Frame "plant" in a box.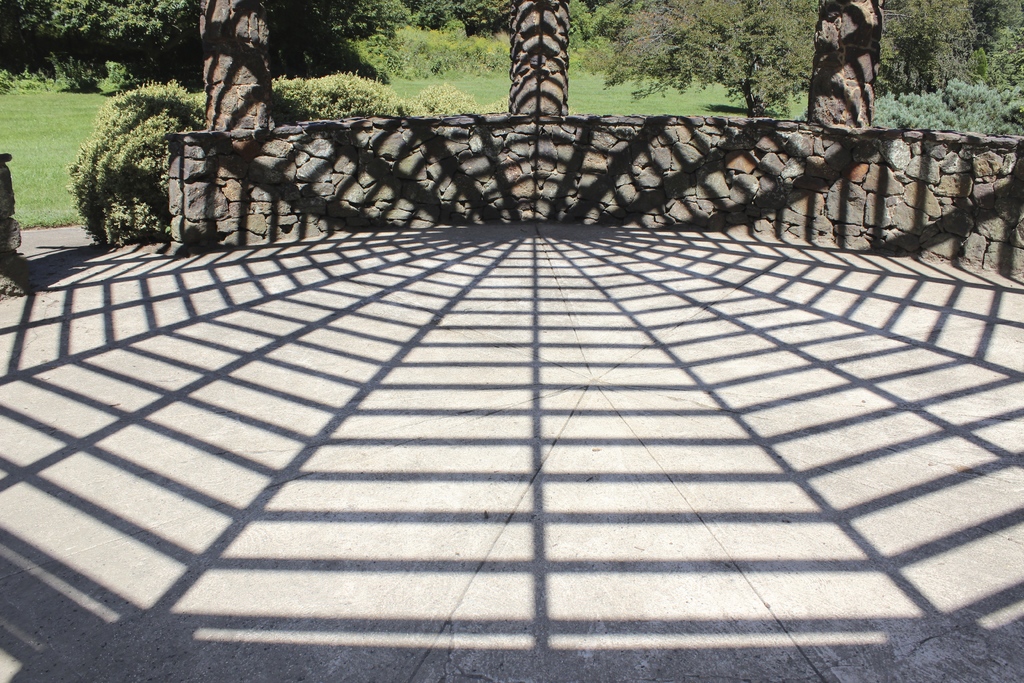
(x1=0, y1=72, x2=125, y2=231).
